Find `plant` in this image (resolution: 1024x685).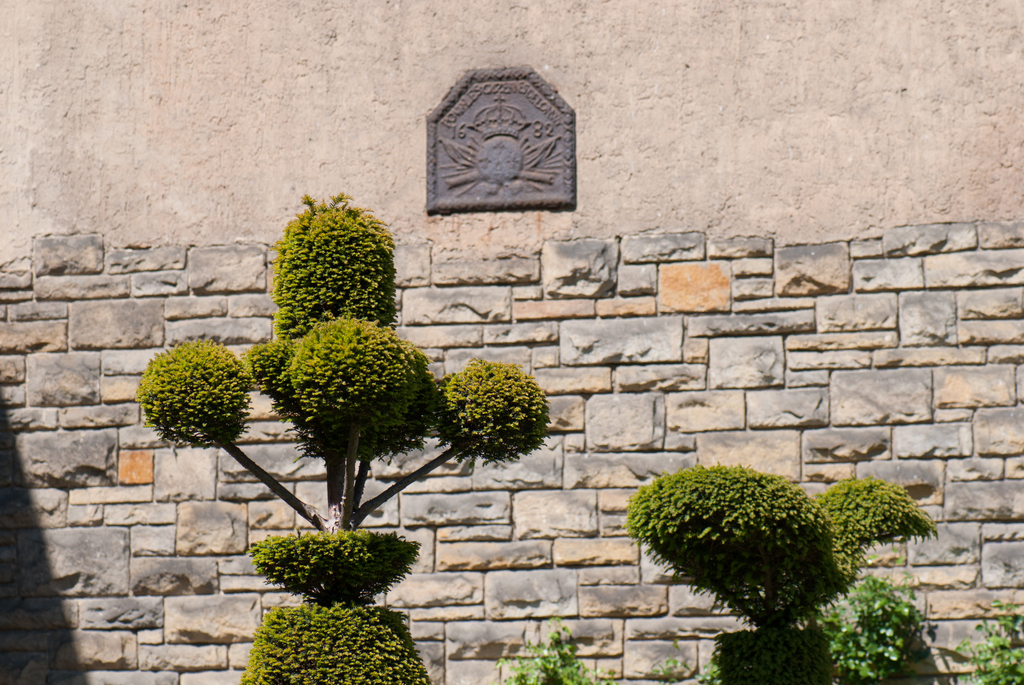
x1=815 y1=574 x2=945 y2=684.
